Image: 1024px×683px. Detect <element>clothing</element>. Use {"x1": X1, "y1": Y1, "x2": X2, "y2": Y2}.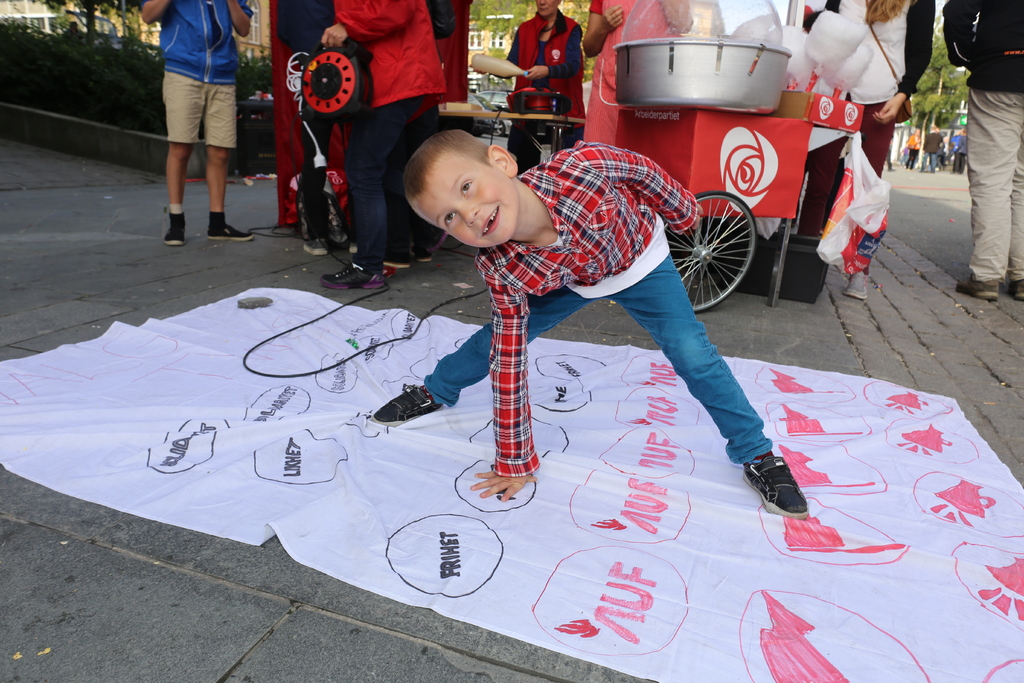
{"x1": 587, "y1": 0, "x2": 684, "y2": 142}.
